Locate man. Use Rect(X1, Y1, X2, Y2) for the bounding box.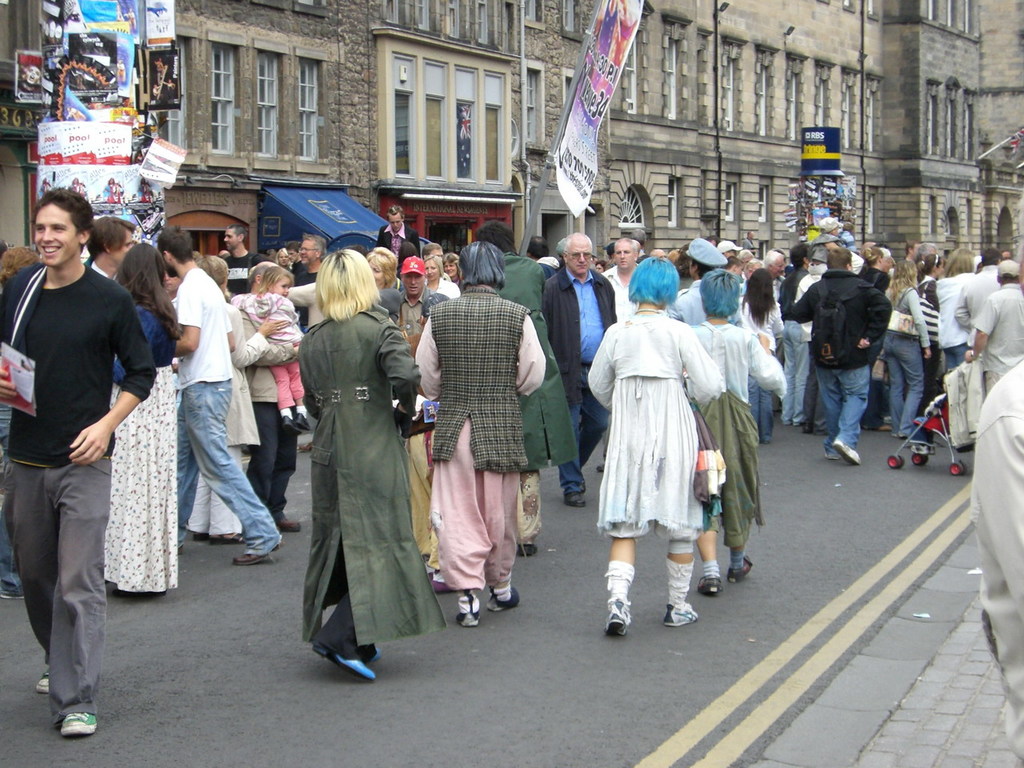
Rect(910, 241, 926, 258).
